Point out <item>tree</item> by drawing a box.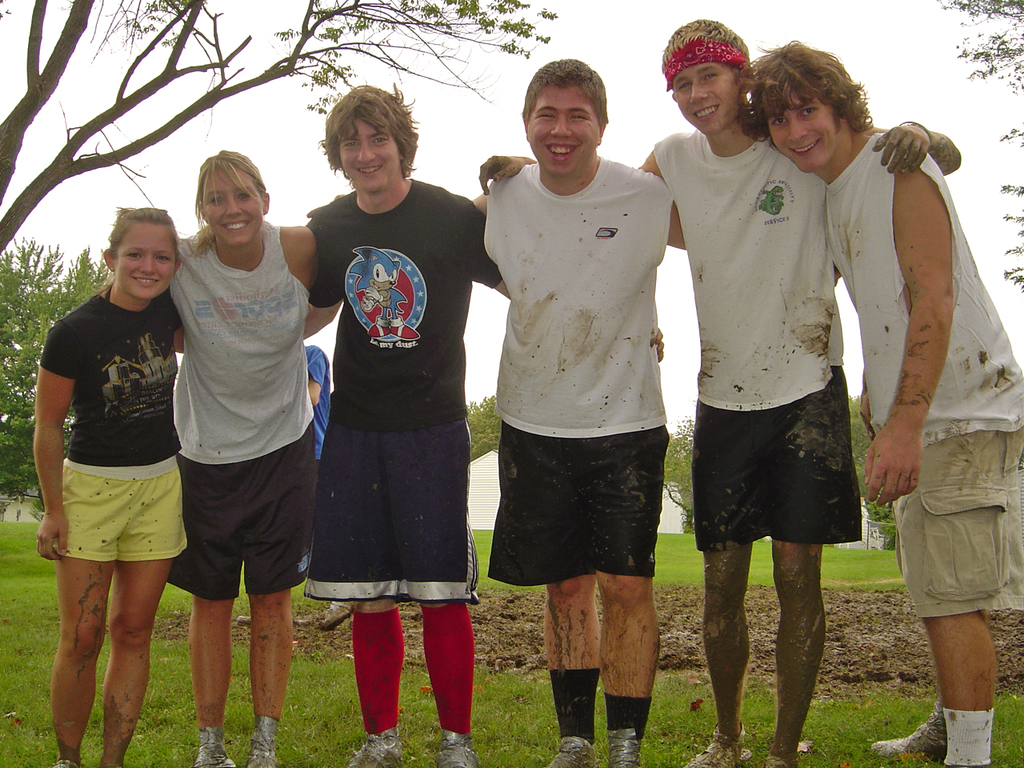
bbox=(0, 234, 118, 522).
